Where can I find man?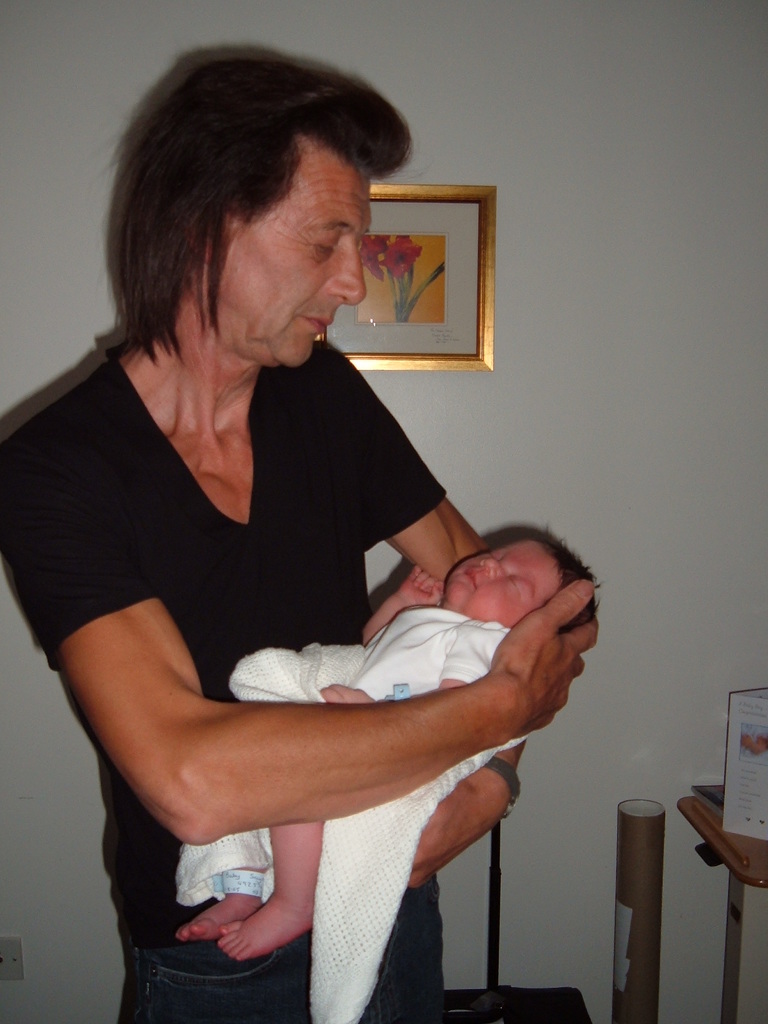
You can find it at [left=36, top=71, right=584, bottom=991].
